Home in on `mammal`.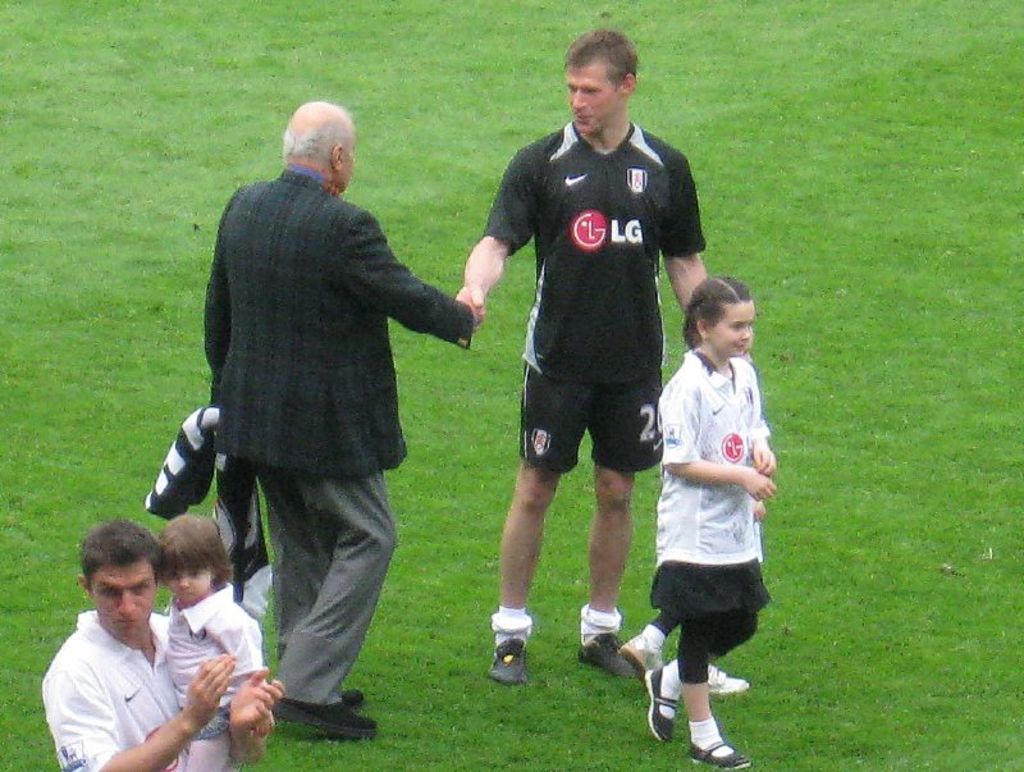
Homed in at <bbox>45, 517, 282, 771</bbox>.
